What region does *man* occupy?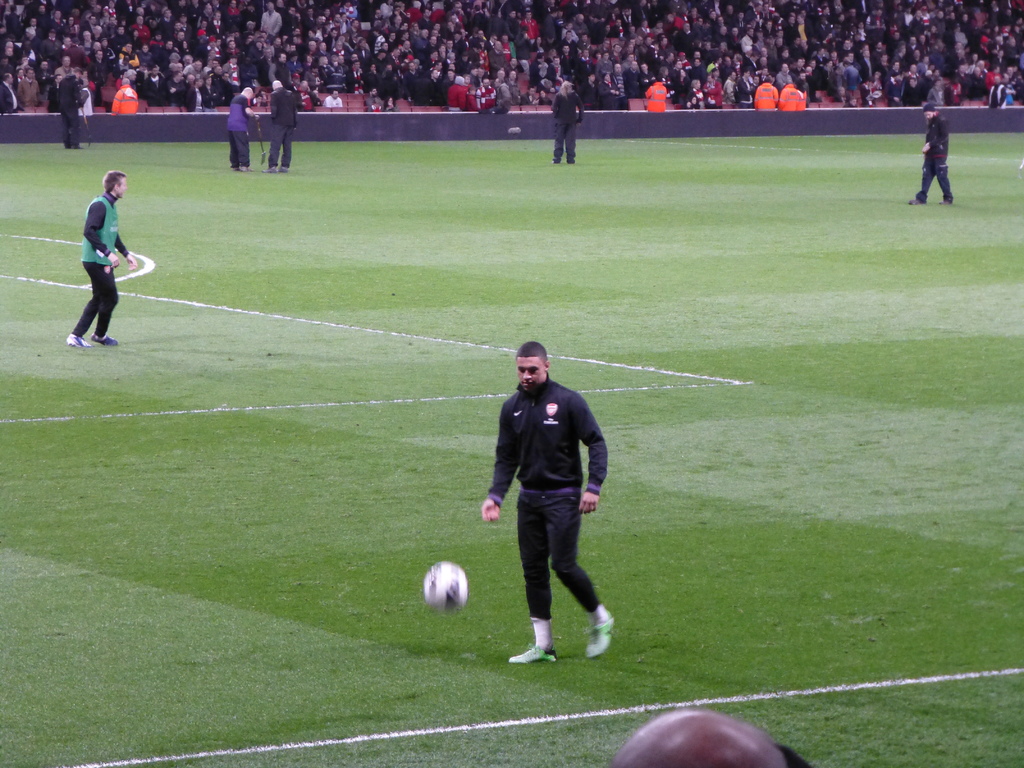
266 77 297 170.
